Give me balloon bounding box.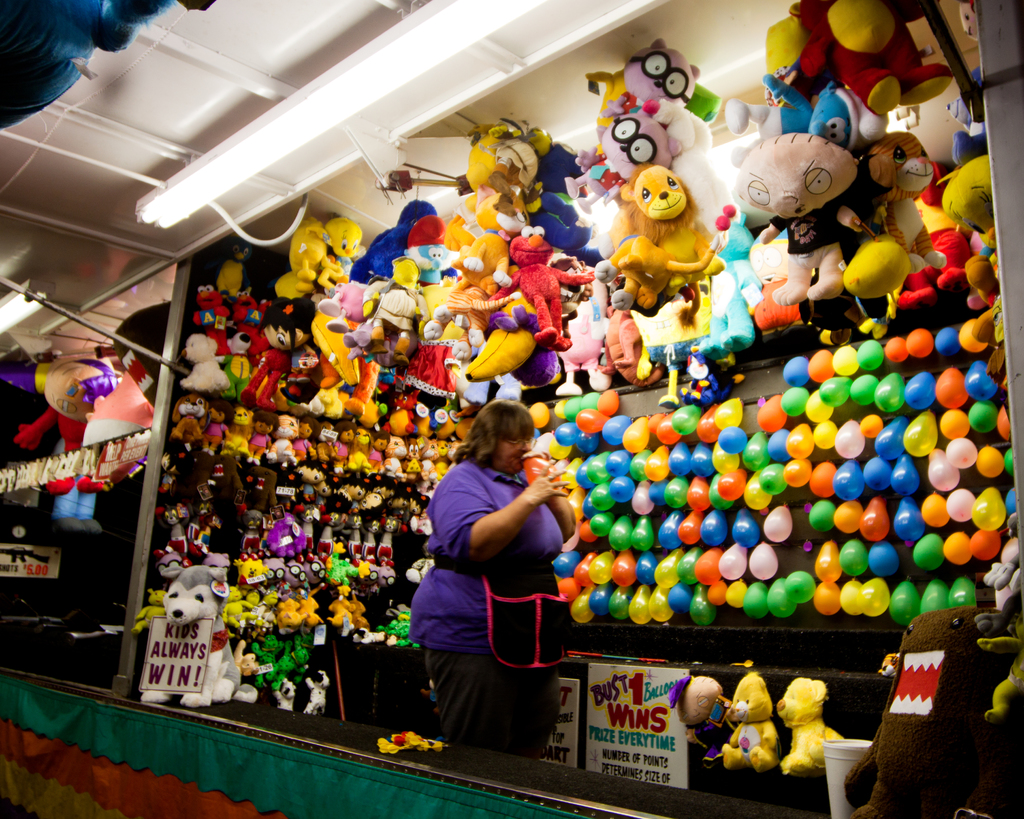
bbox=(810, 461, 835, 496).
